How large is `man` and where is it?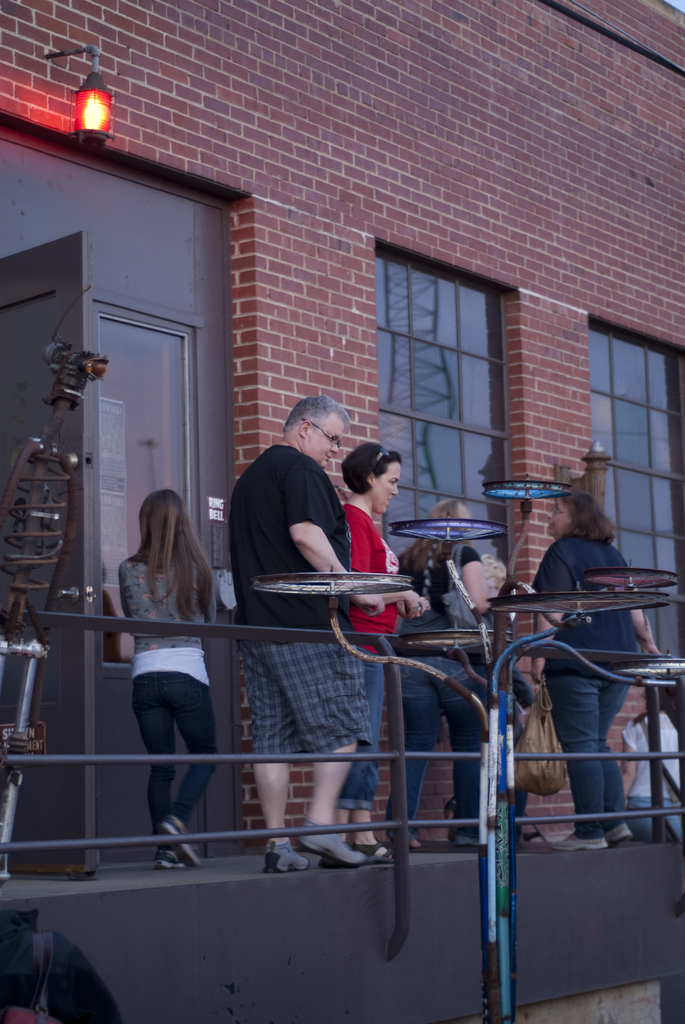
Bounding box: 217/381/384/856.
